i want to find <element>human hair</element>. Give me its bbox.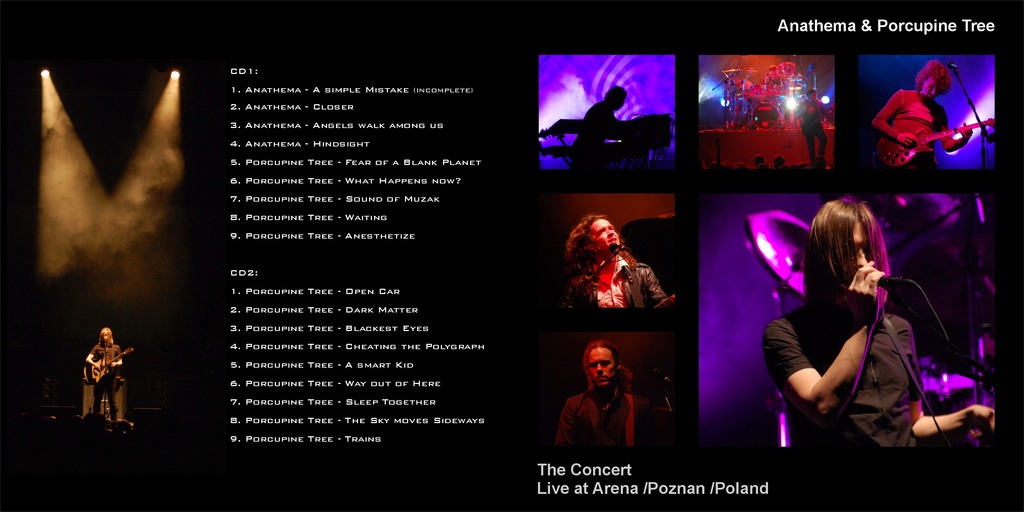
left=565, top=211, right=602, bottom=272.
